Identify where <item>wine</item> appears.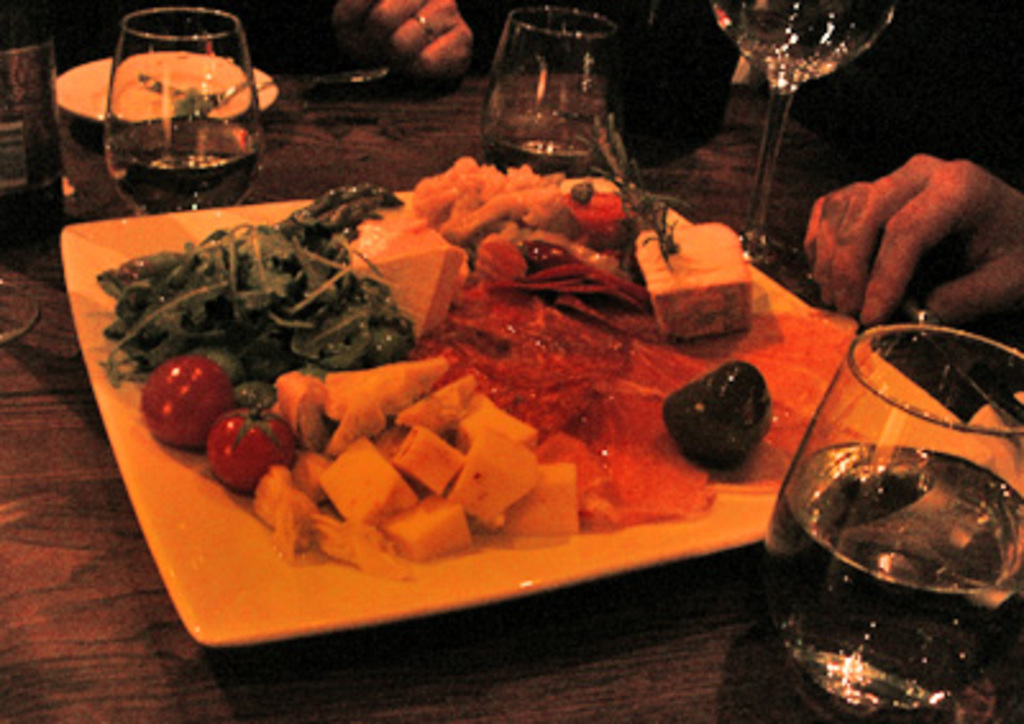
Appears at [484,136,596,179].
